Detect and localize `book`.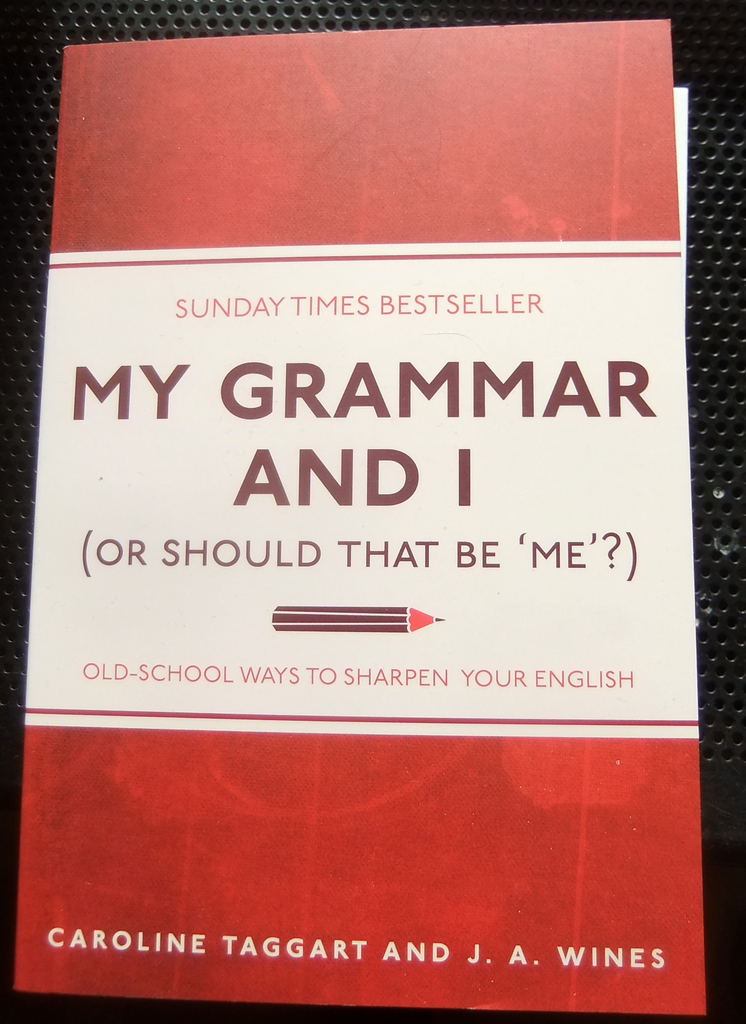
Localized at <bbox>9, 12, 701, 1005</bbox>.
